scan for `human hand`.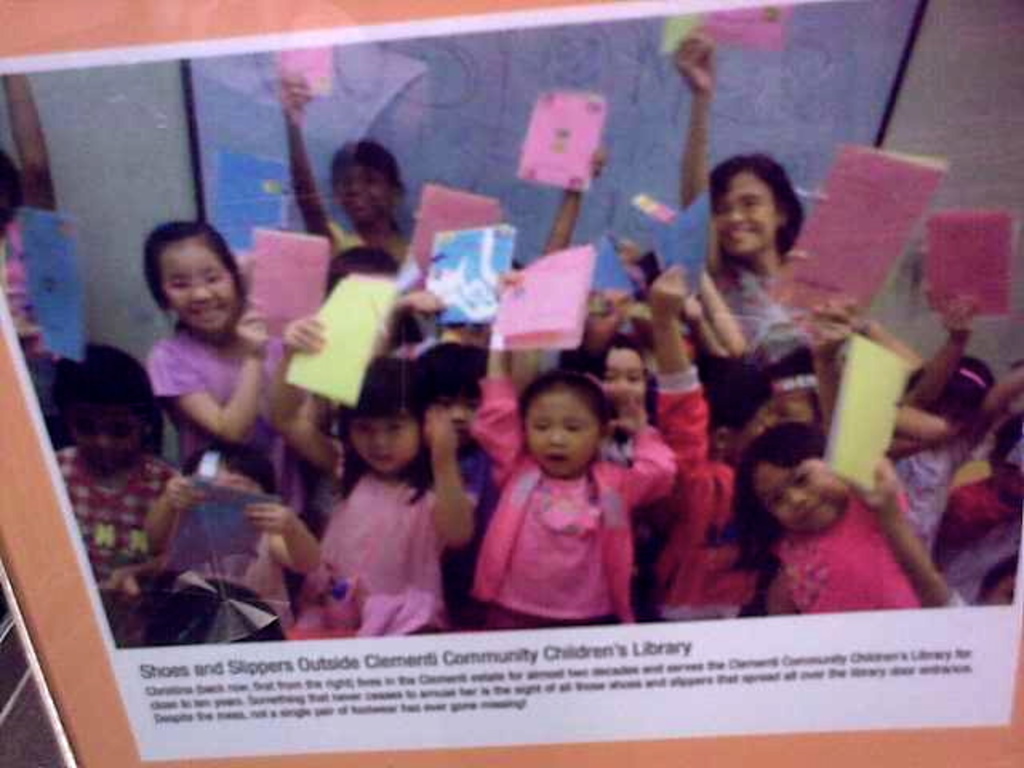
Scan result: [584, 285, 630, 347].
